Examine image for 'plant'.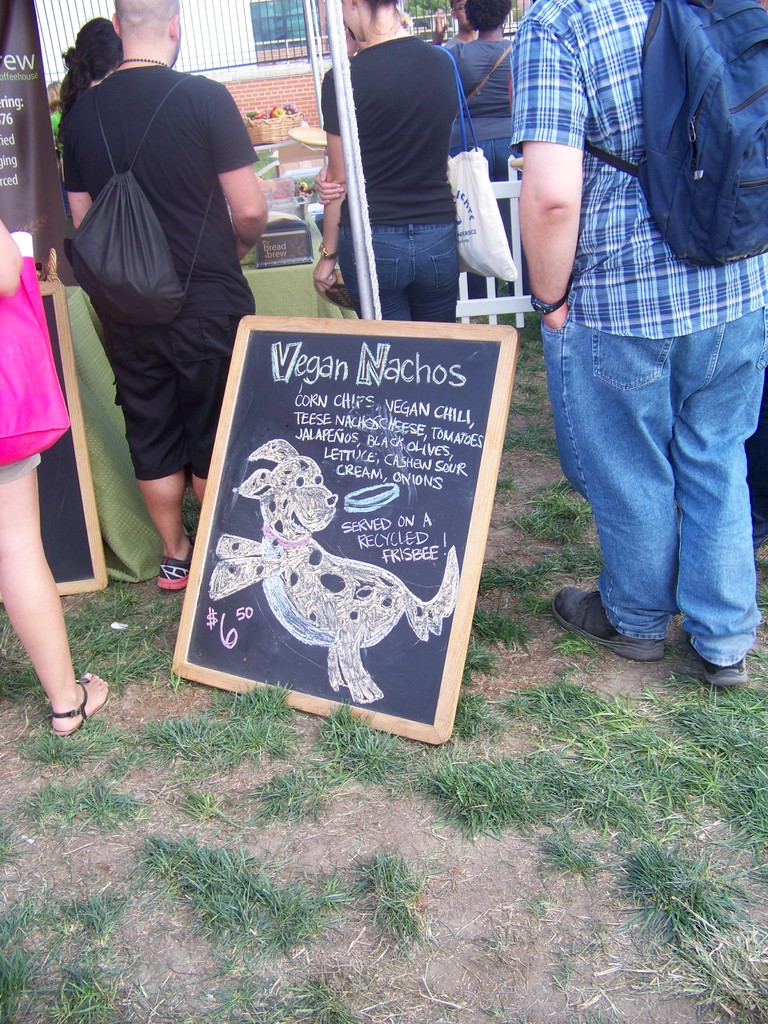
Examination result: <region>753, 554, 767, 573</region>.
